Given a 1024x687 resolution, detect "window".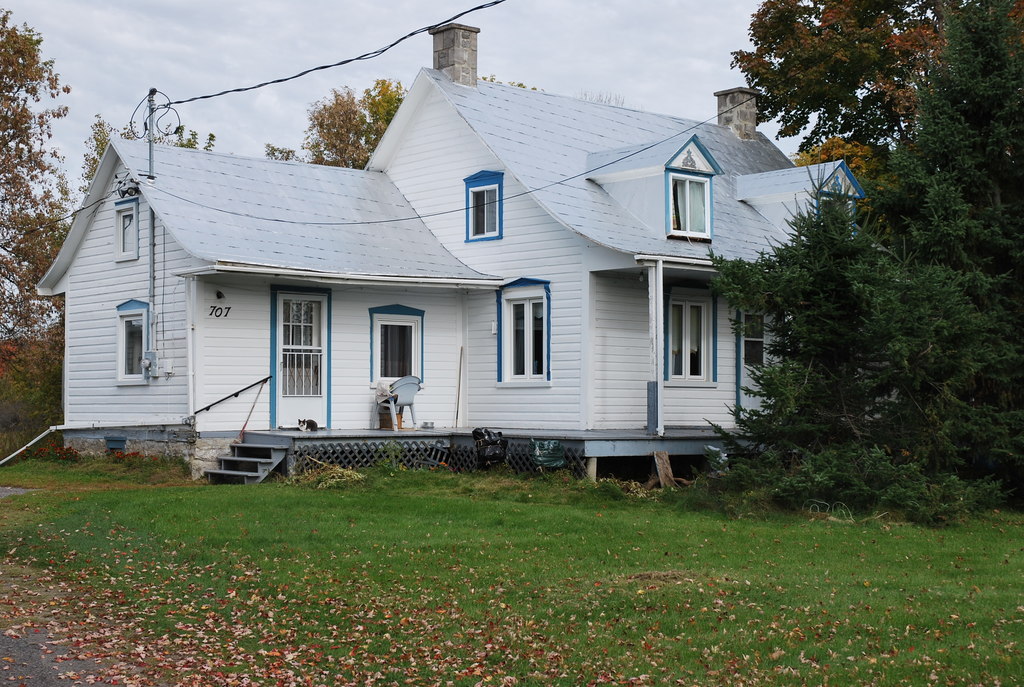
detection(113, 294, 151, 384).
